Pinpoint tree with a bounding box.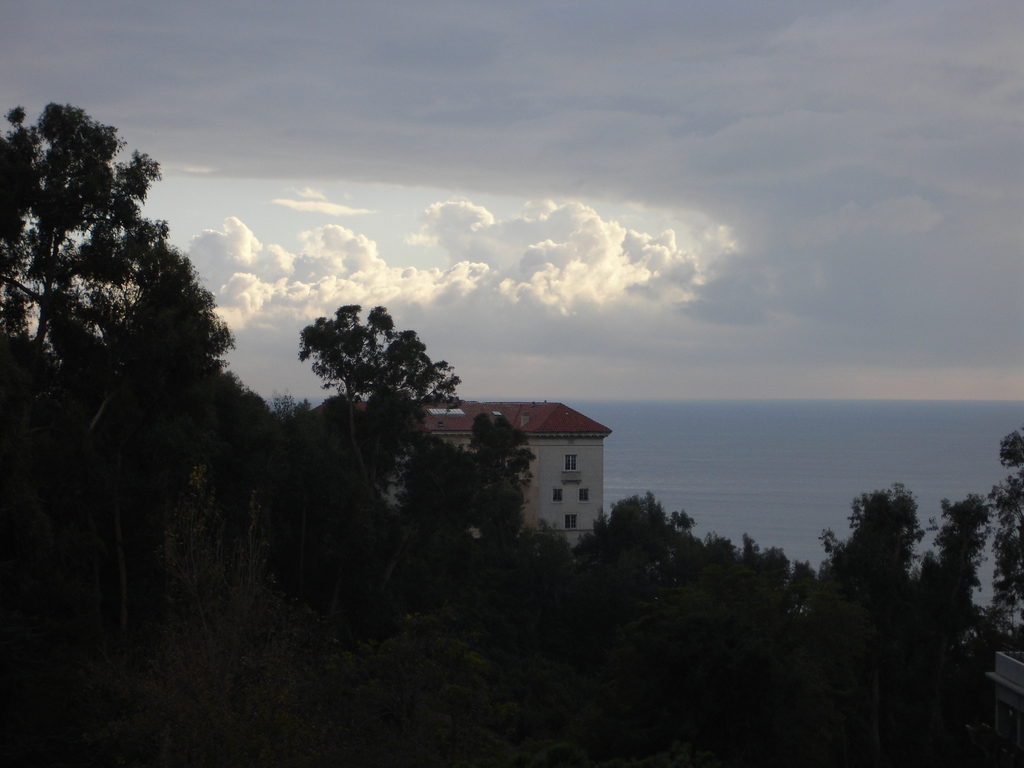
0:105:181:359.
